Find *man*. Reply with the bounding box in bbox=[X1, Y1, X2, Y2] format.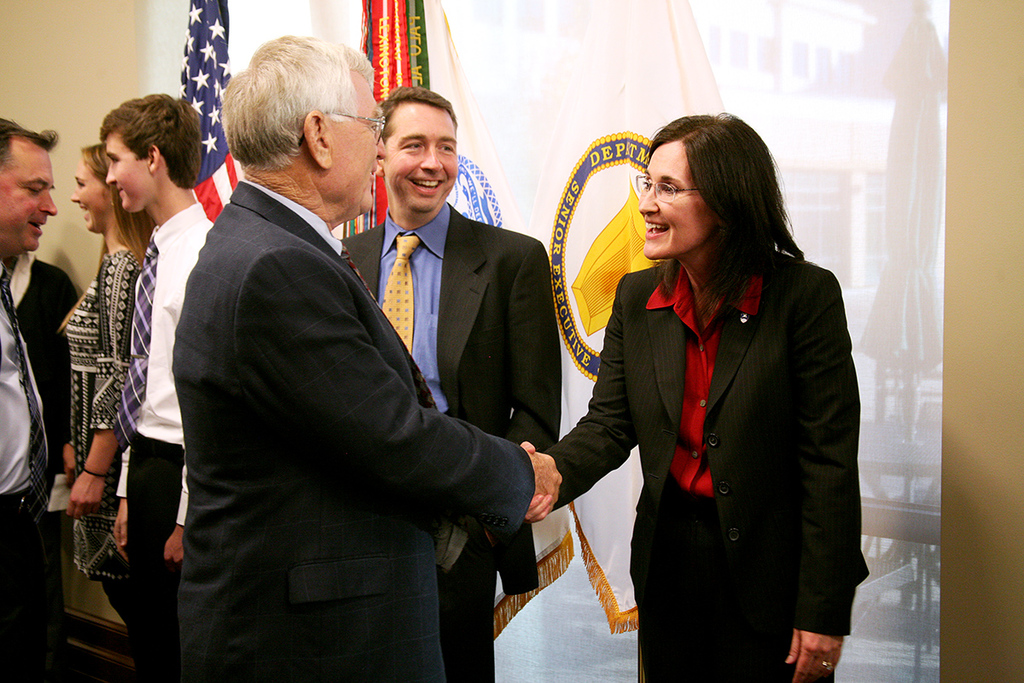
bbox=[165, 27, 562, 682].
